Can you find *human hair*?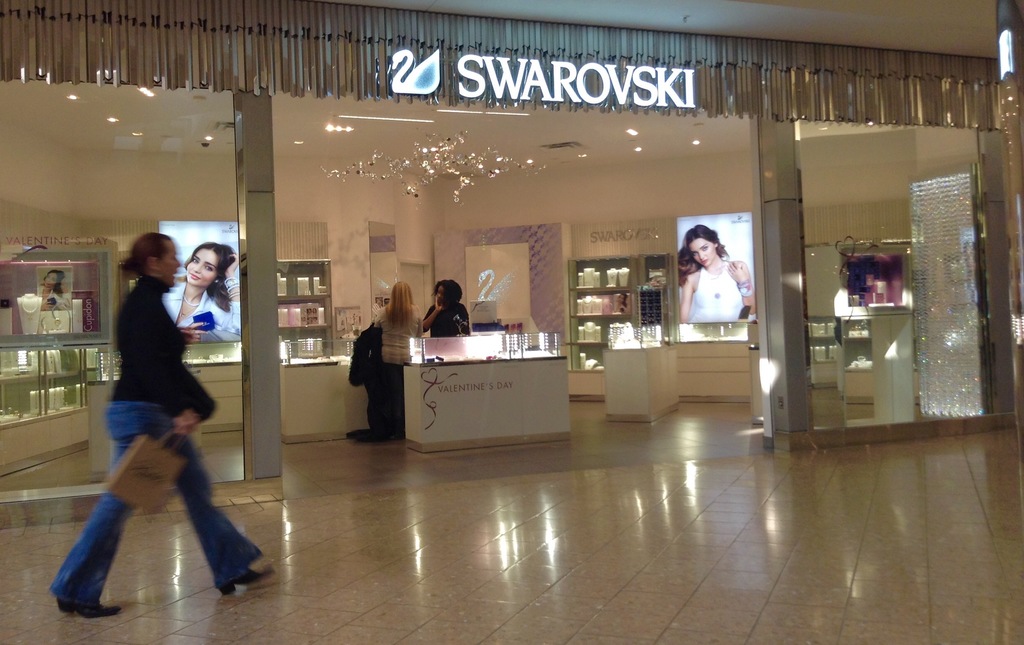
Yes, bounding box: bbox=[109, 231, 172, 285].
